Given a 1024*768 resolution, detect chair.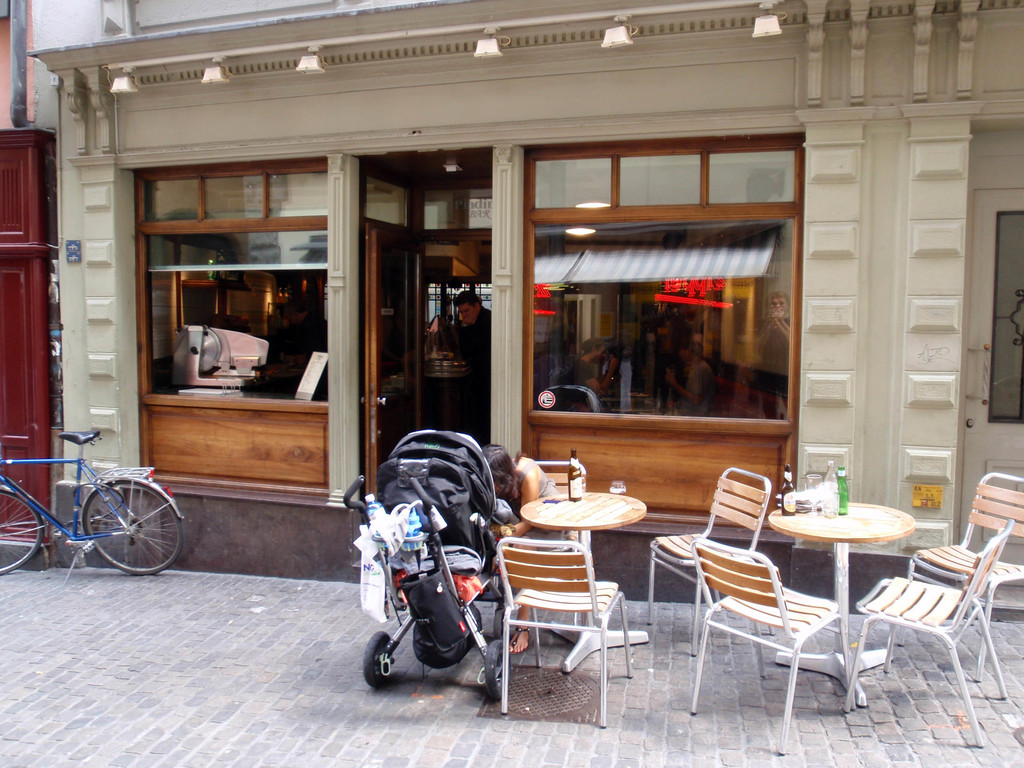
x1=646 y1=468 x2=773 y2=655.
